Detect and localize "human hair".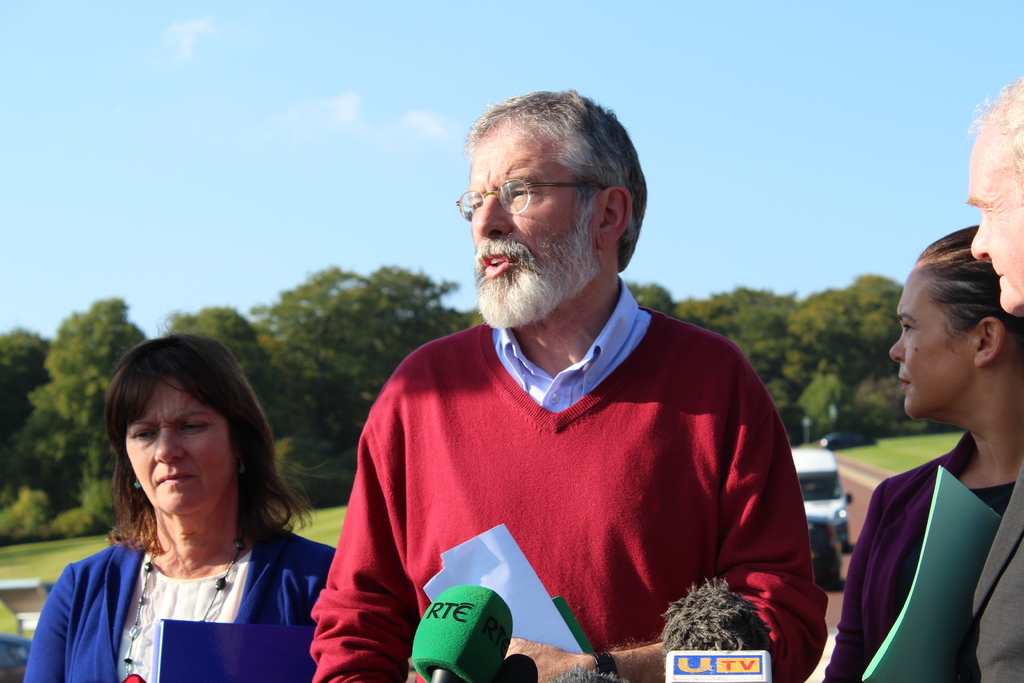
Localized at [x1=913, y1=217, x2=1023, y2=348].
